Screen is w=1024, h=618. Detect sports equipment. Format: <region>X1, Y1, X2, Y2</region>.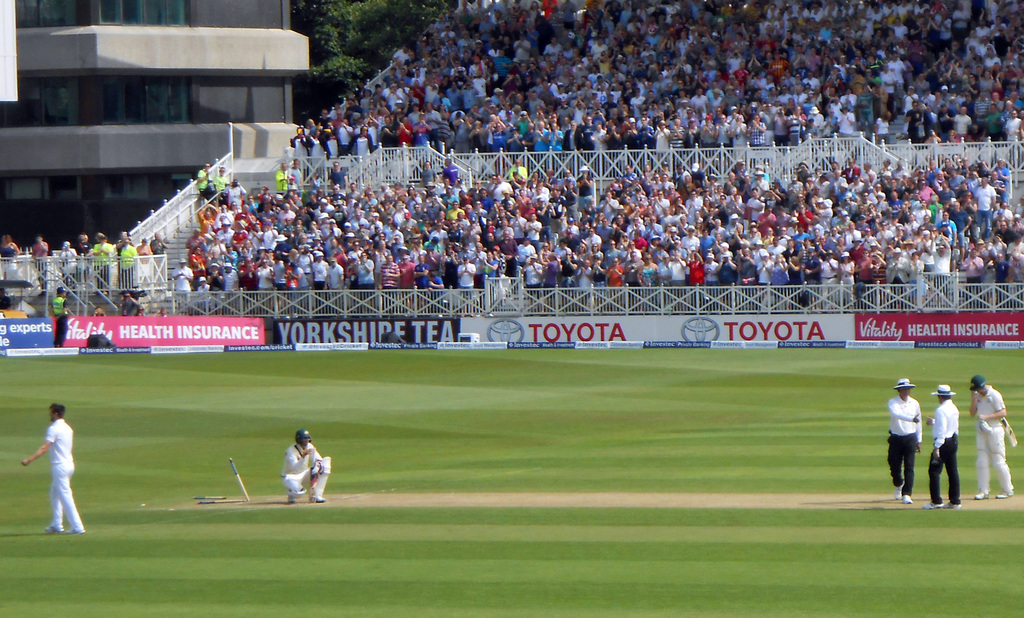
<region>976, 458, 992, 496</region>.
